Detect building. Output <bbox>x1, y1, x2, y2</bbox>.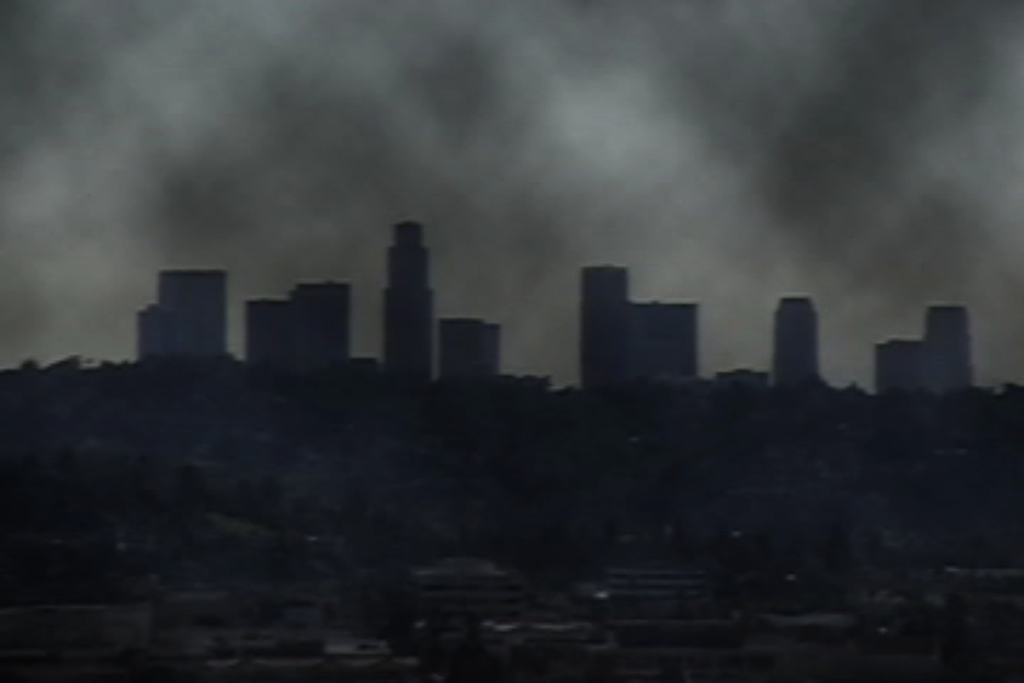
<bbox>771, 300, 819, 381</bbox>.
